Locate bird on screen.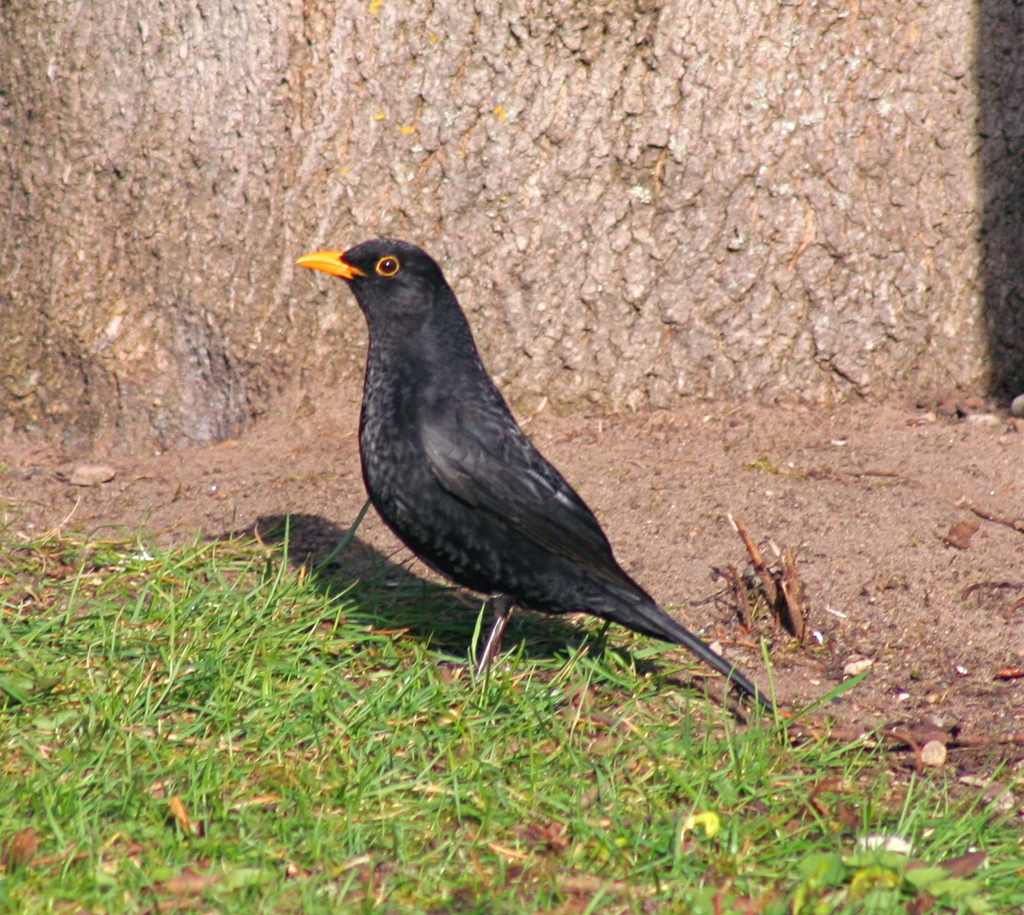
On screen at (264,247,804,699).
